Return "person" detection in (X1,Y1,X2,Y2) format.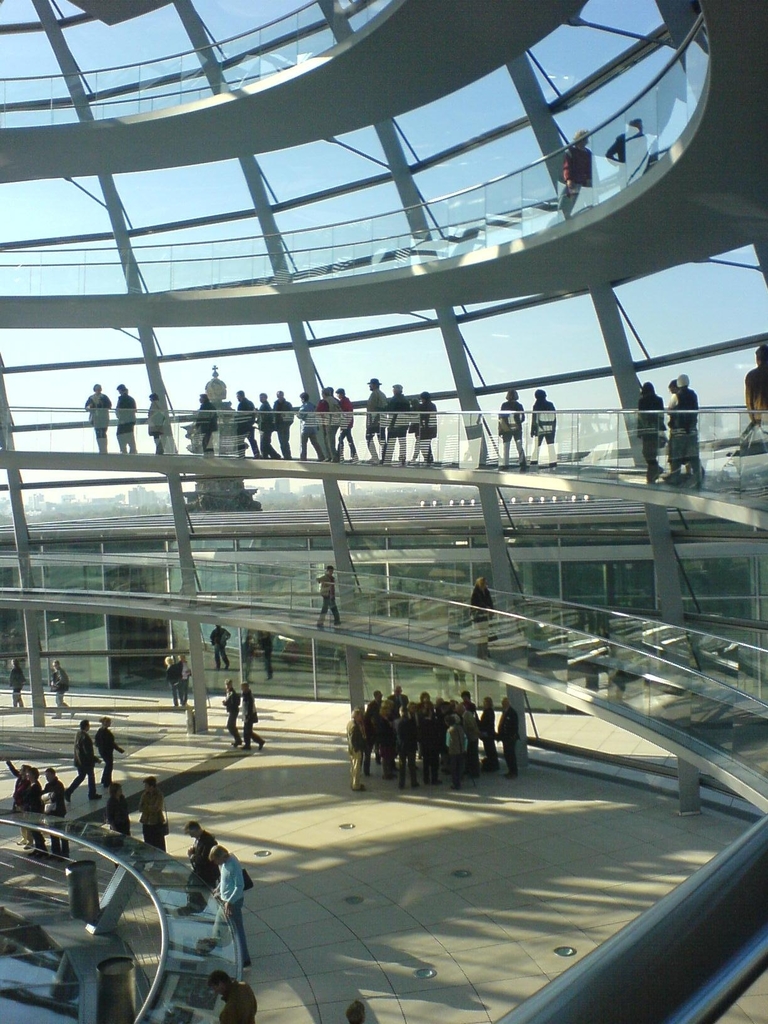
(363,378,387,465).
